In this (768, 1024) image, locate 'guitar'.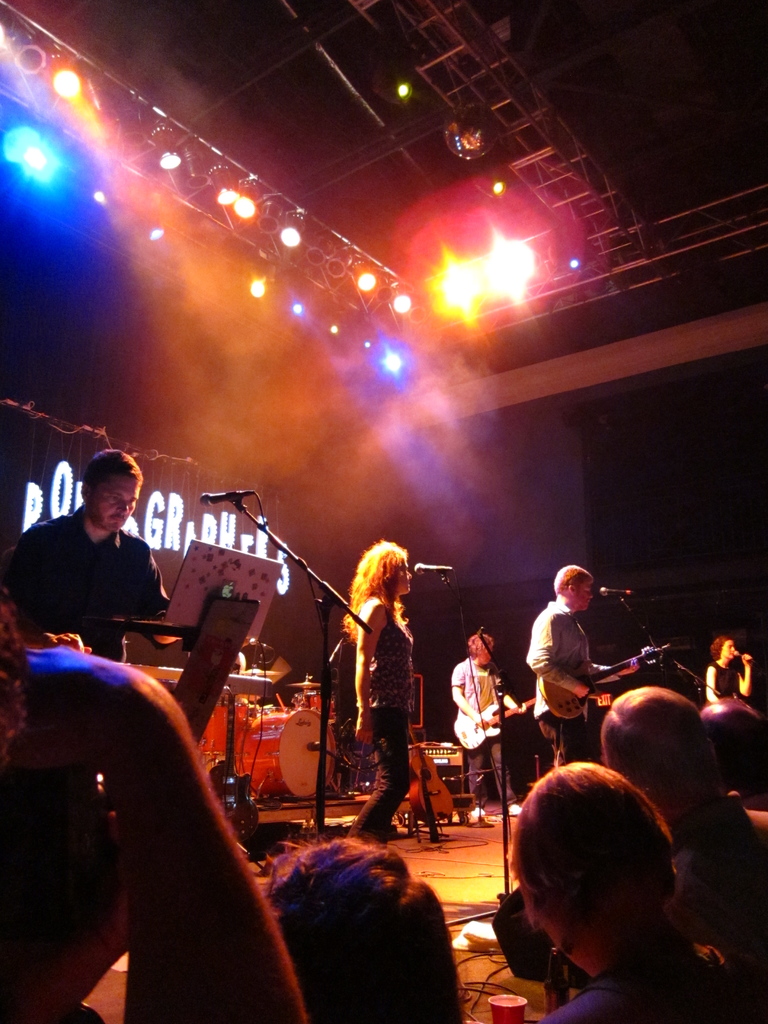
Bounding box: (401,717,465,829).
